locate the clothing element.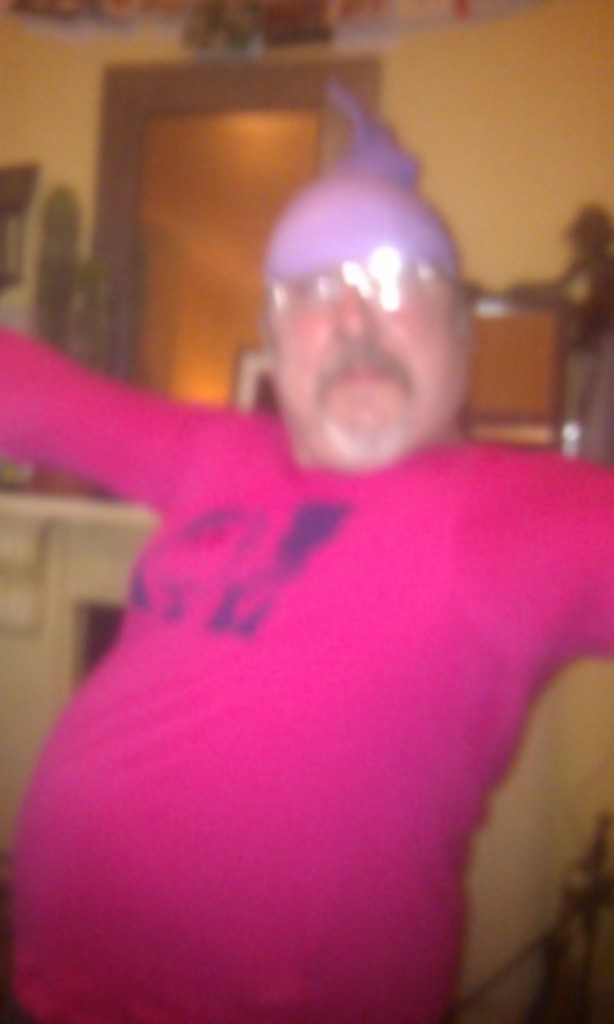
Element bbox: BBox(0, 323, 612, 1022).
